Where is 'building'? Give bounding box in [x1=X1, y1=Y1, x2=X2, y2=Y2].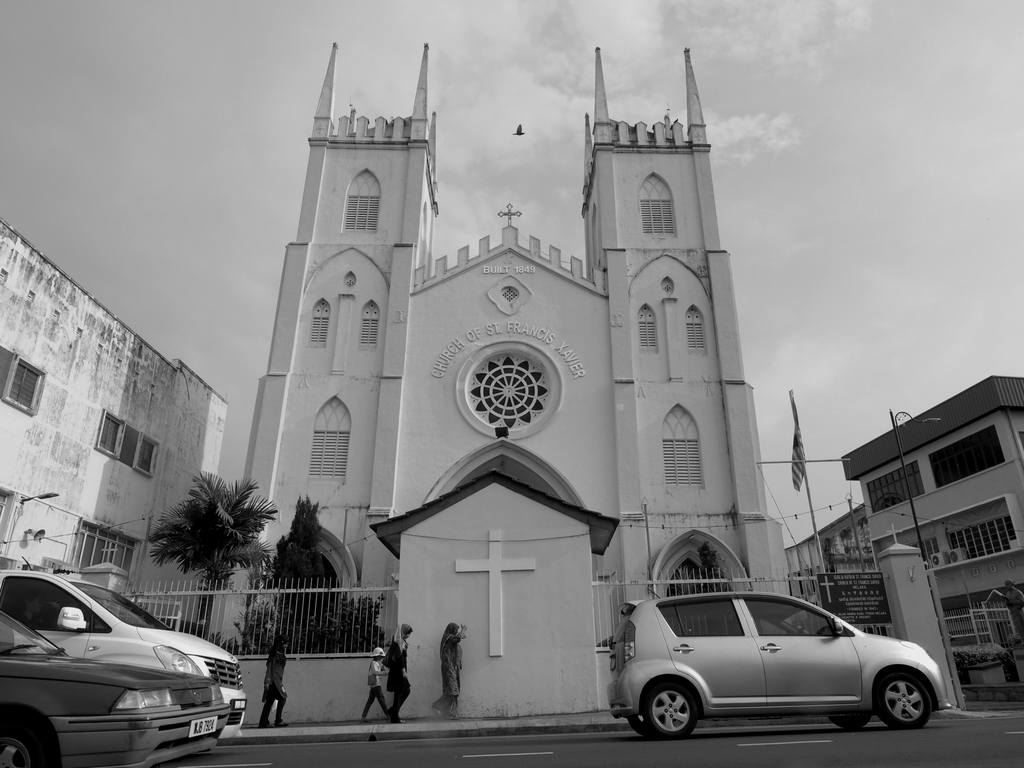
[x1=207, y1=42, x2=783, y2=732].
